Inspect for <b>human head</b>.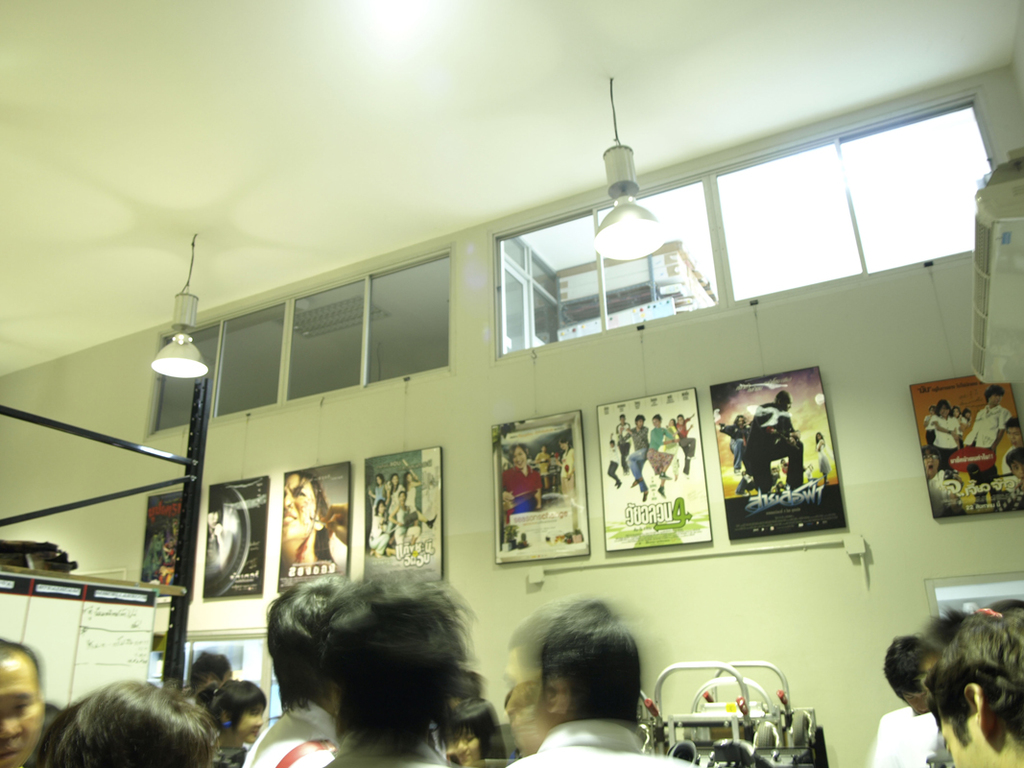
Inspection: (left=374, top=472, right=384, bottom=484).
